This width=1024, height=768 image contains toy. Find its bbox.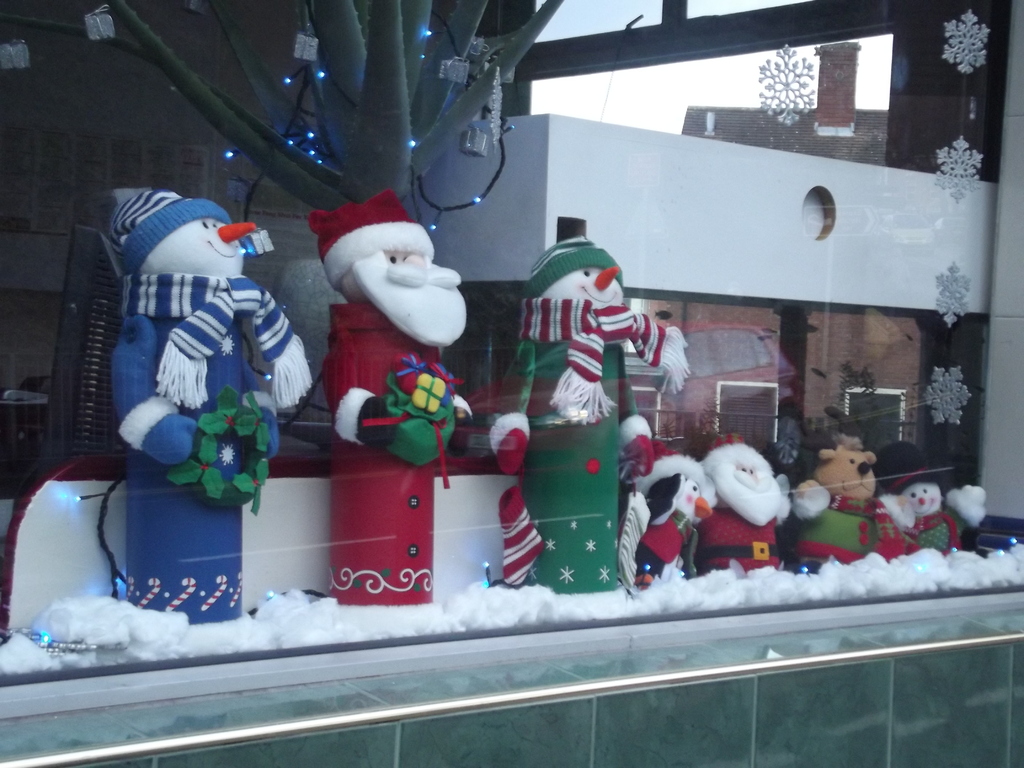
[877, 440, 984, 556].
